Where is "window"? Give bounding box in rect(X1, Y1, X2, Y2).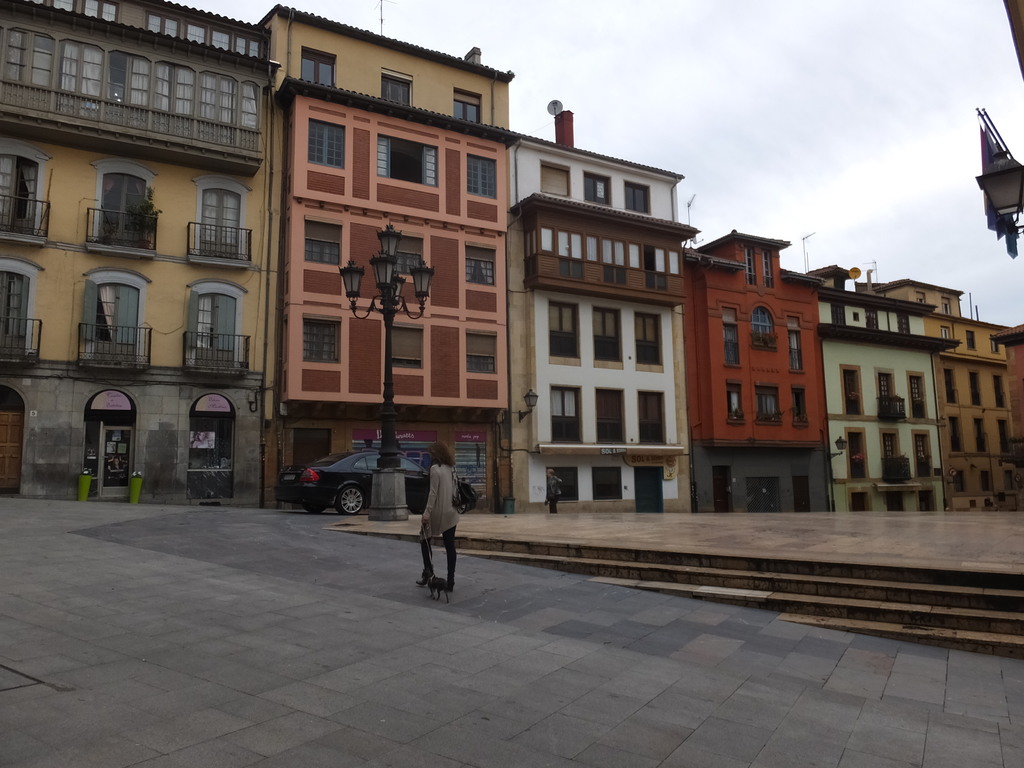
rect(305, 219, 344, 266).
